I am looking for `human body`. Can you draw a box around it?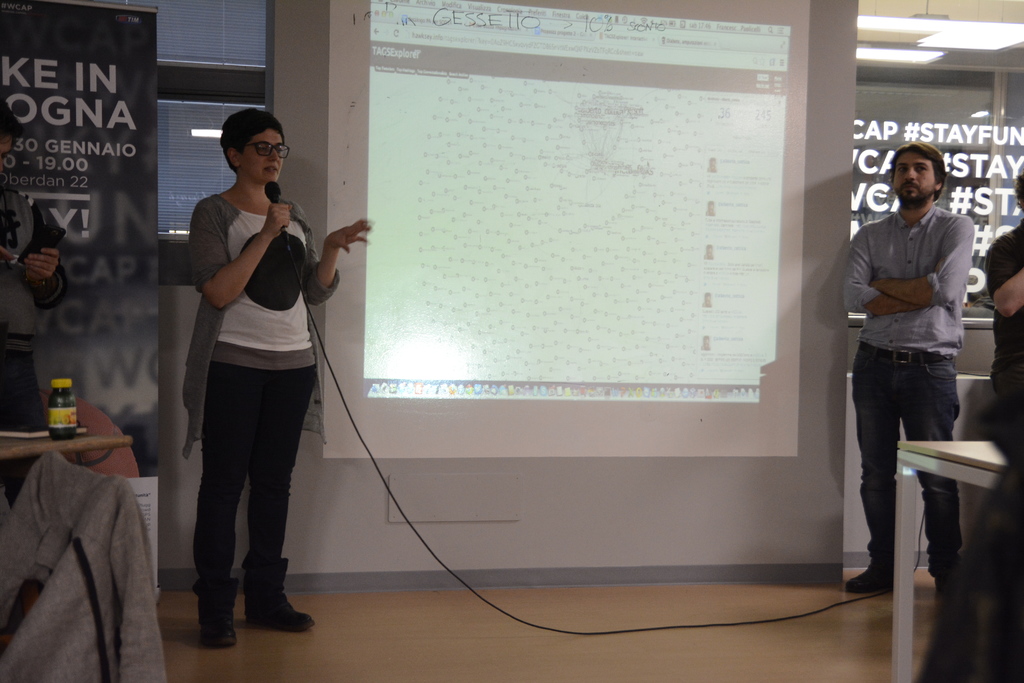
Sure, the bounding box is x1=973 y1=217 x2=1023 y2=427.
